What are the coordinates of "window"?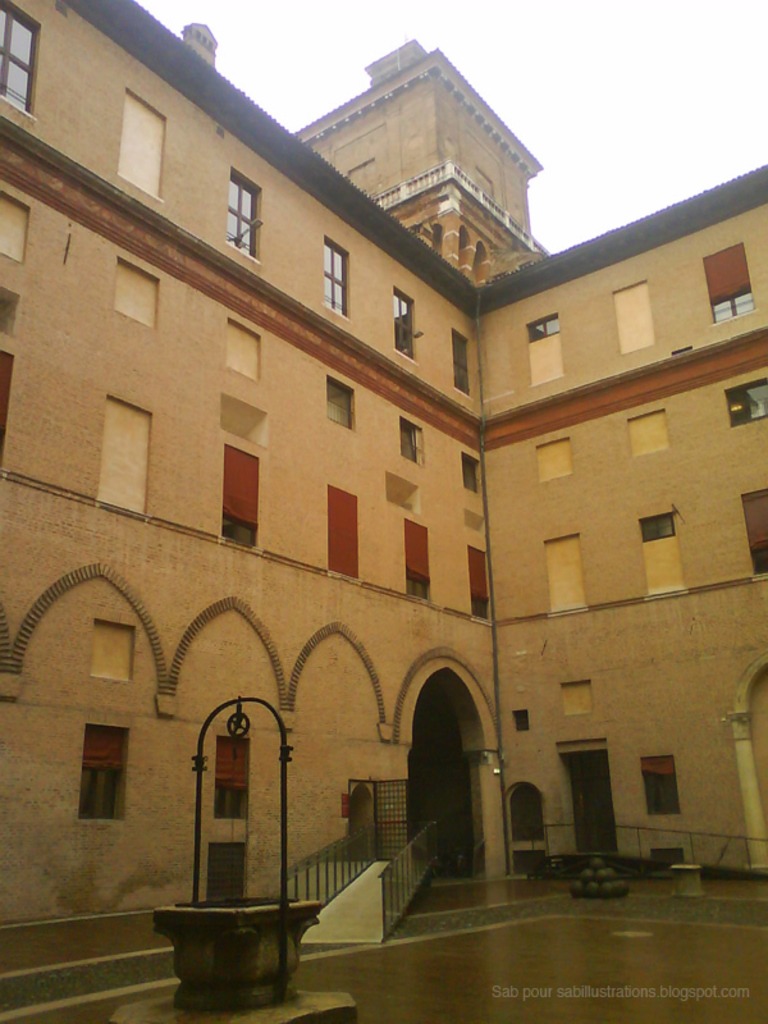
<bbox>325, 378, 352, 428</bbox>.
